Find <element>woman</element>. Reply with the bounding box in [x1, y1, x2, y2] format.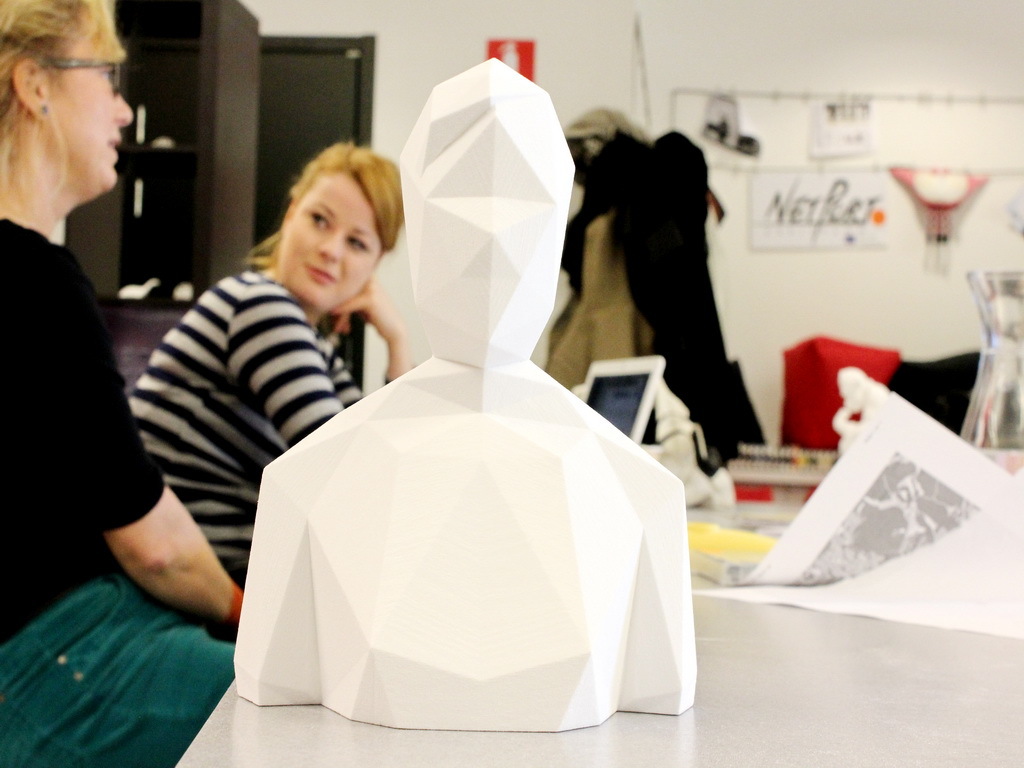
[125, 131, 407, 588].
